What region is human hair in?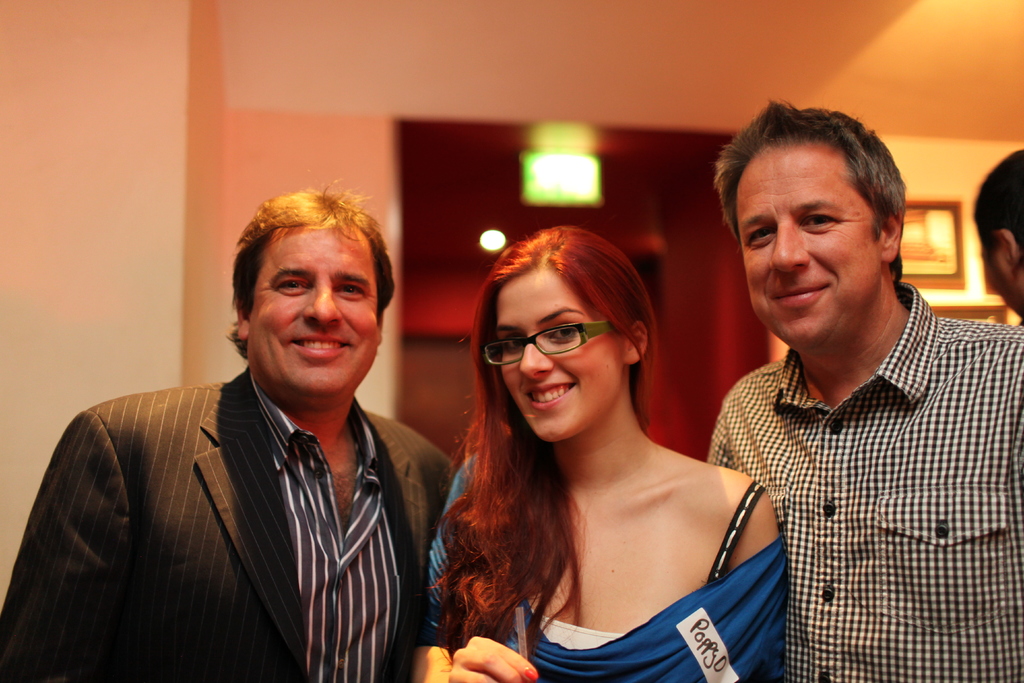
locate(428, 225, 657, 657).
